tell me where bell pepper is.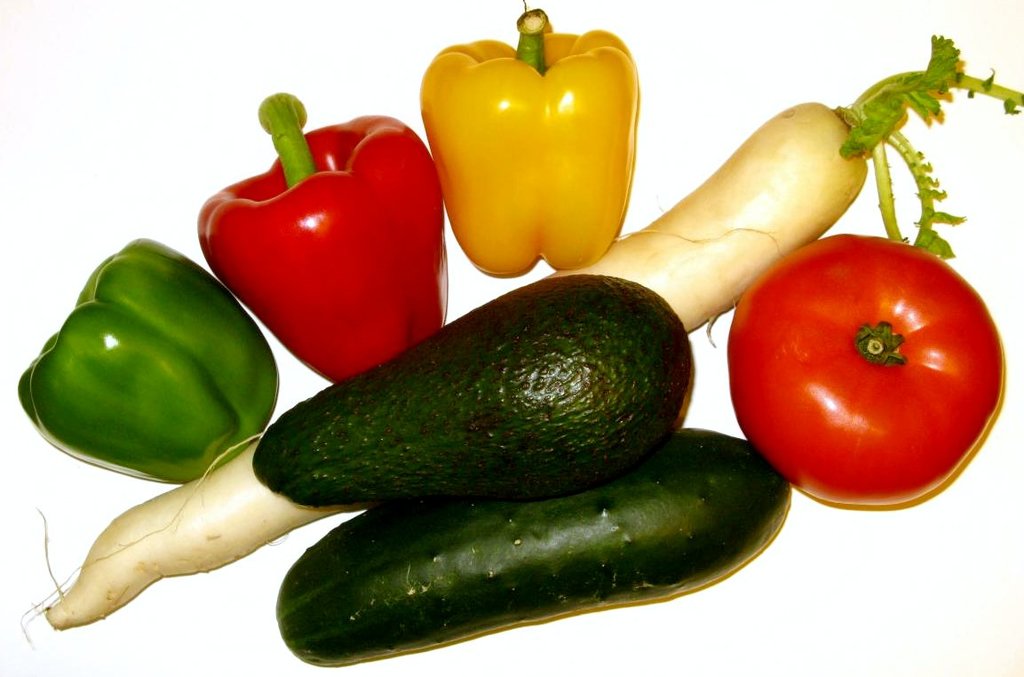
bell pepper is at {"x1": 196, "y1": 93, "x2": 445, "y2": 385}.
